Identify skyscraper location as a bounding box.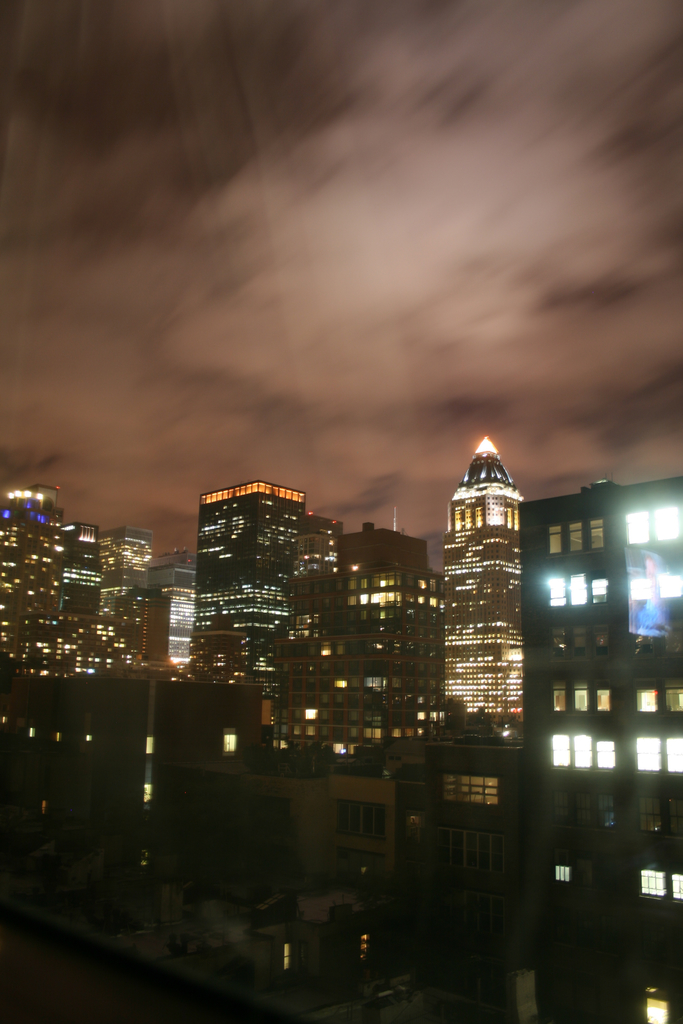
192 477 323 671.
